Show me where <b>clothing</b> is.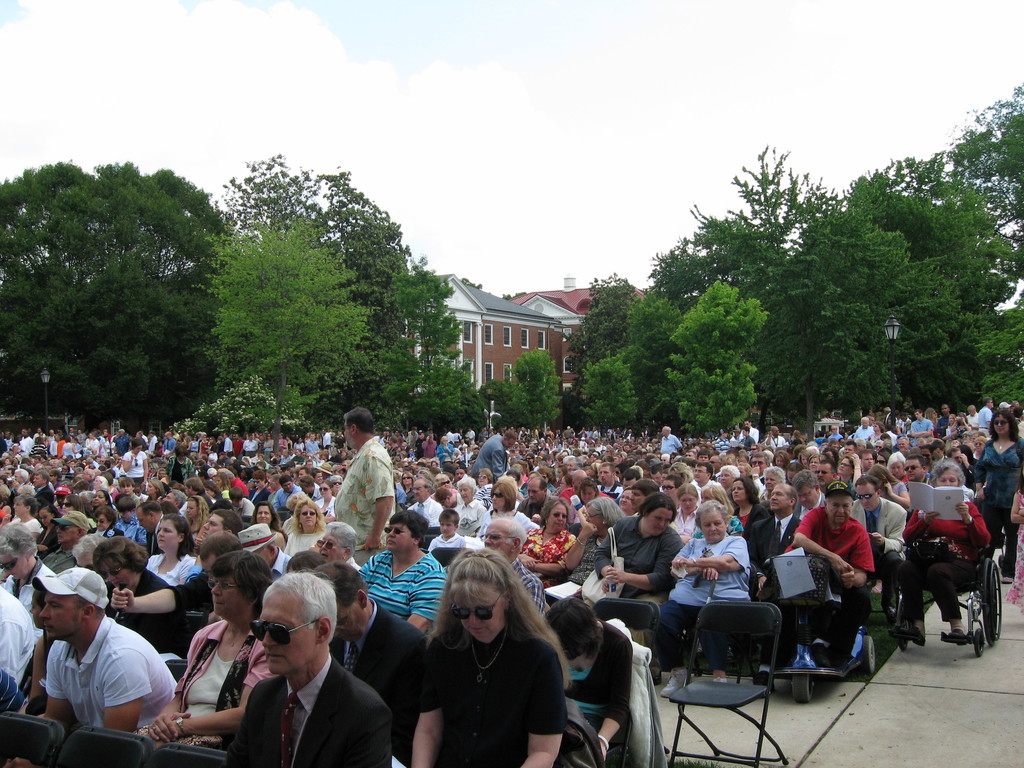
<b>clothing</b> is at 586 434 593 442.
